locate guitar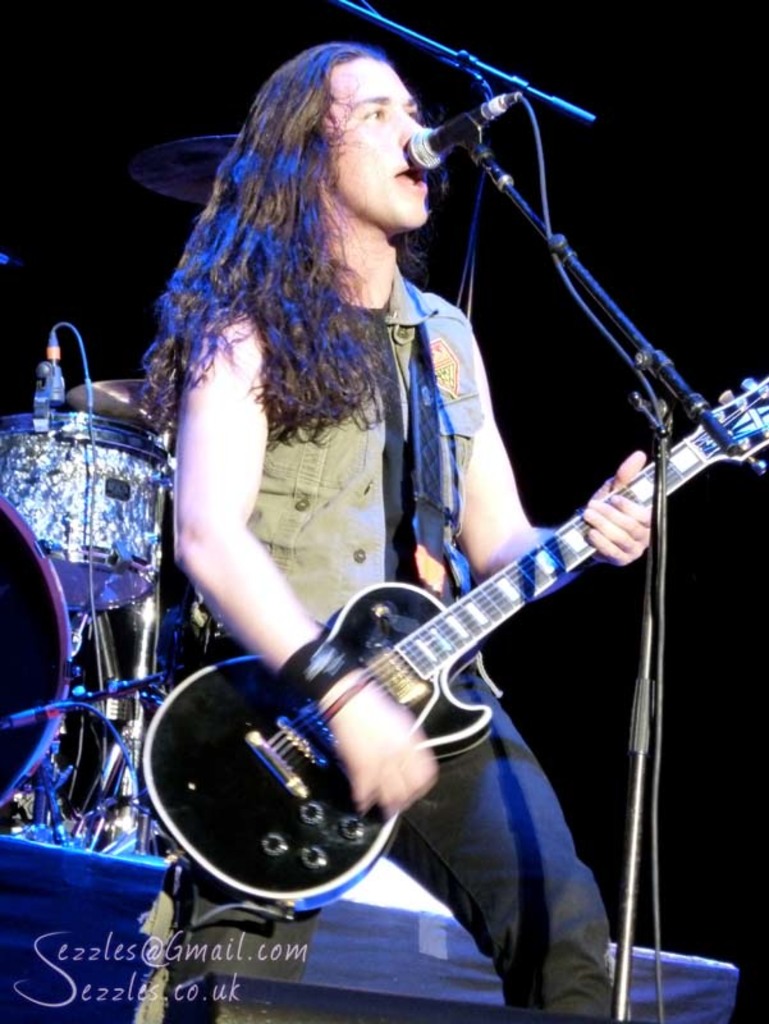
{"x1": 180, "y1": 351, "x2": 722, "y2": 928}
